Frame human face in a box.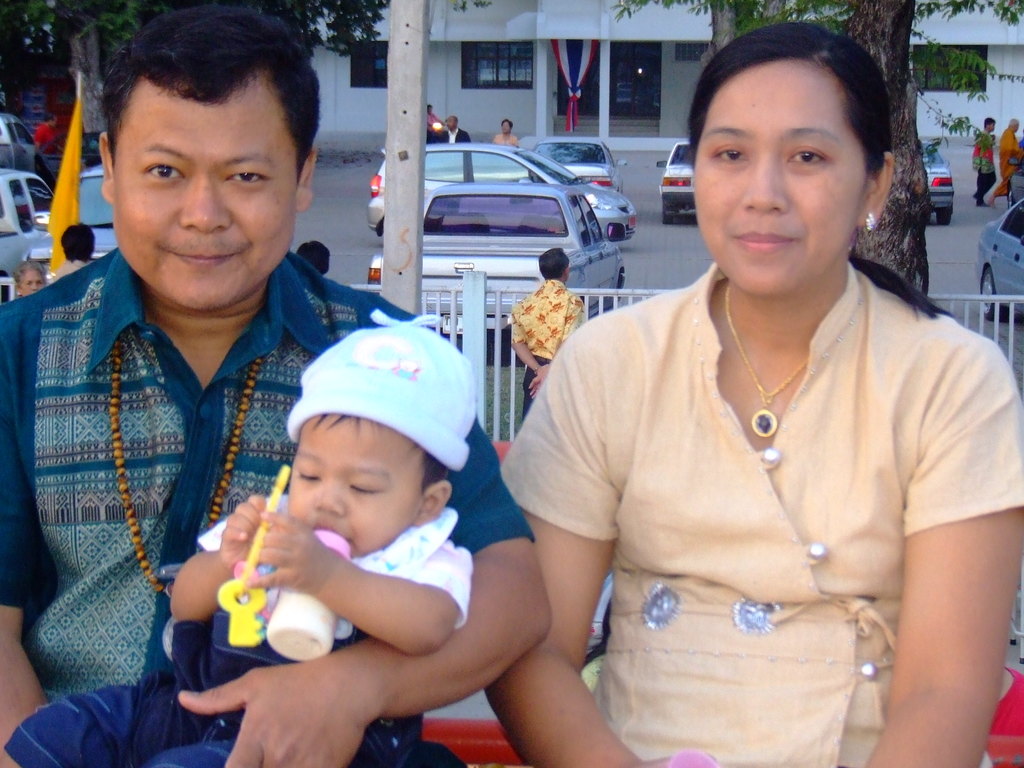
[690,68,874,293].
